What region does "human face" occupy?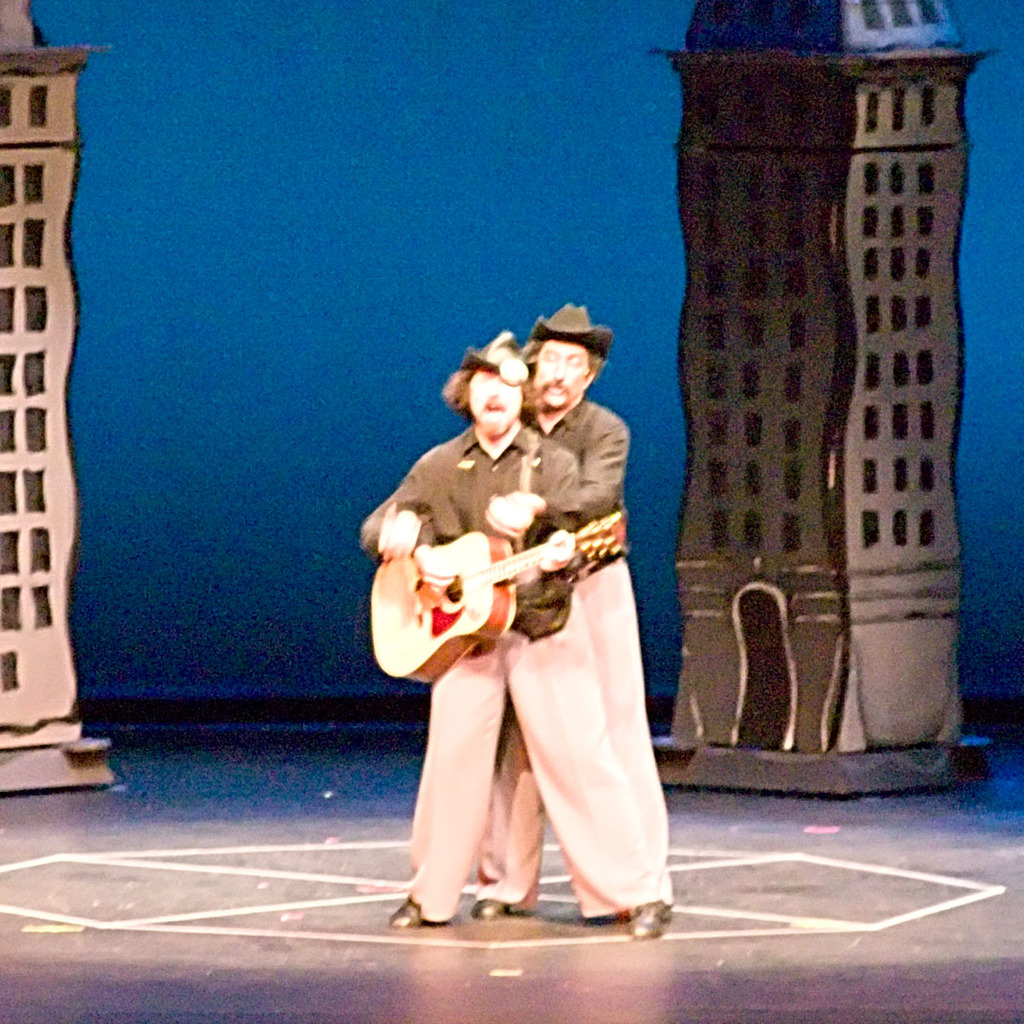
(left=529, top=340, right=592, bottom=412).
